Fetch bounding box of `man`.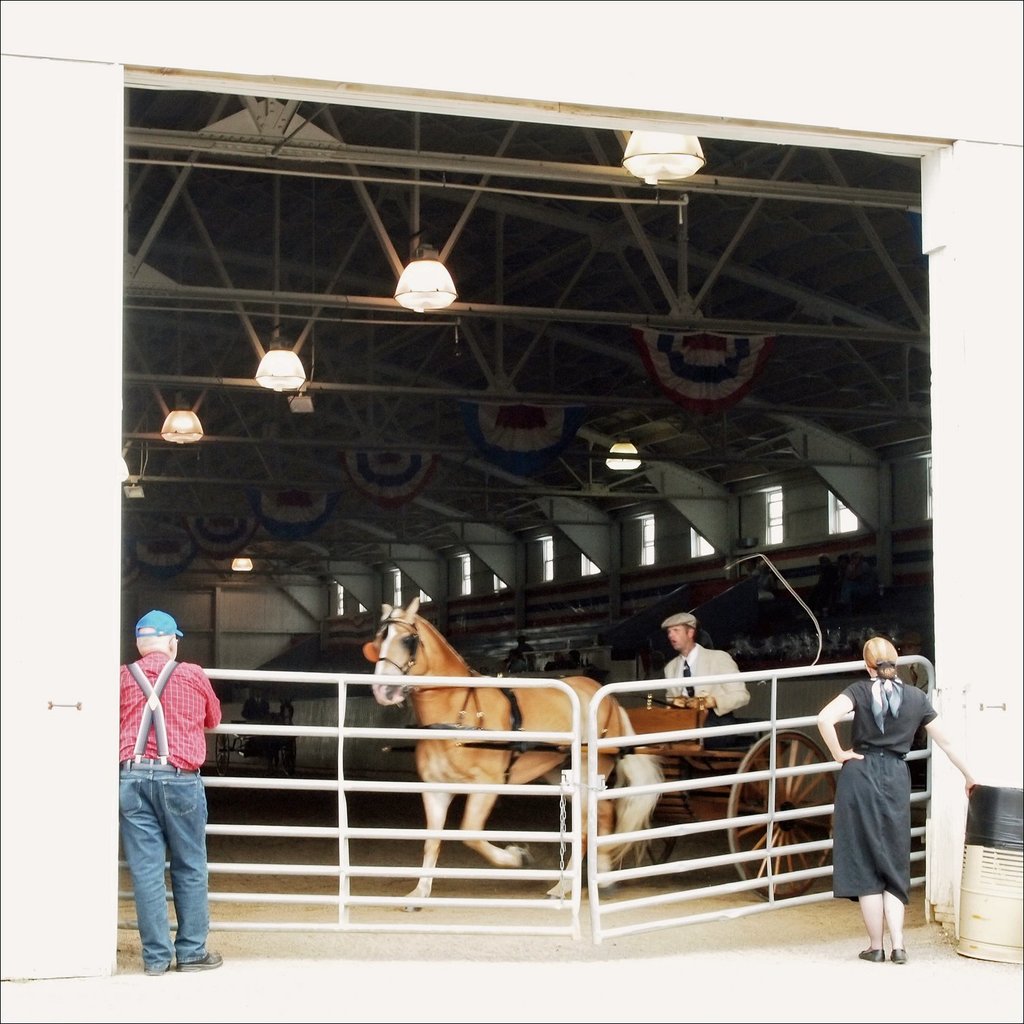
Bbox: {"x1": 669, "y1": 614, "x2": 755, "y2": 746}.
